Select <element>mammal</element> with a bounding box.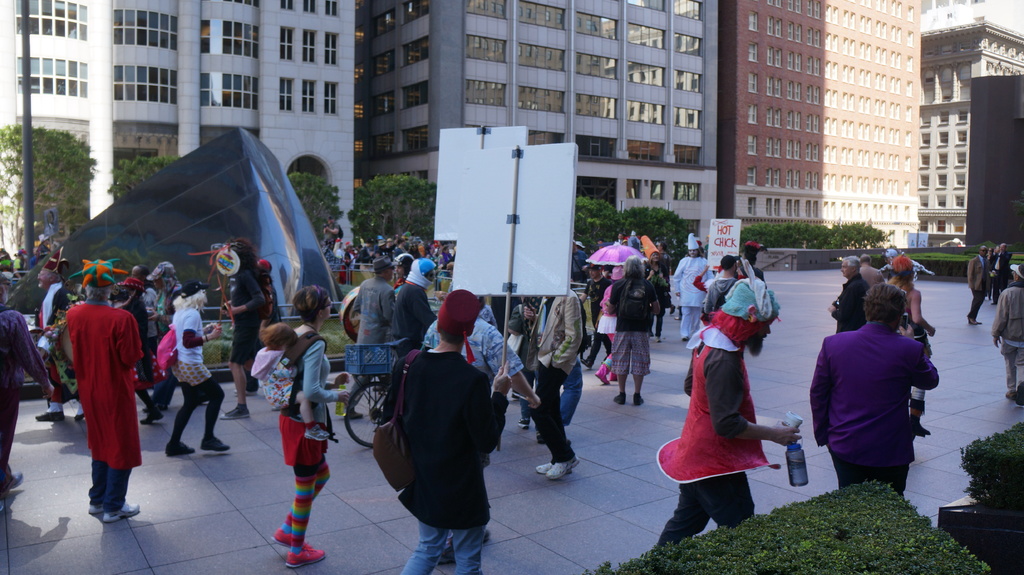
[3, 273, 49, 500].
